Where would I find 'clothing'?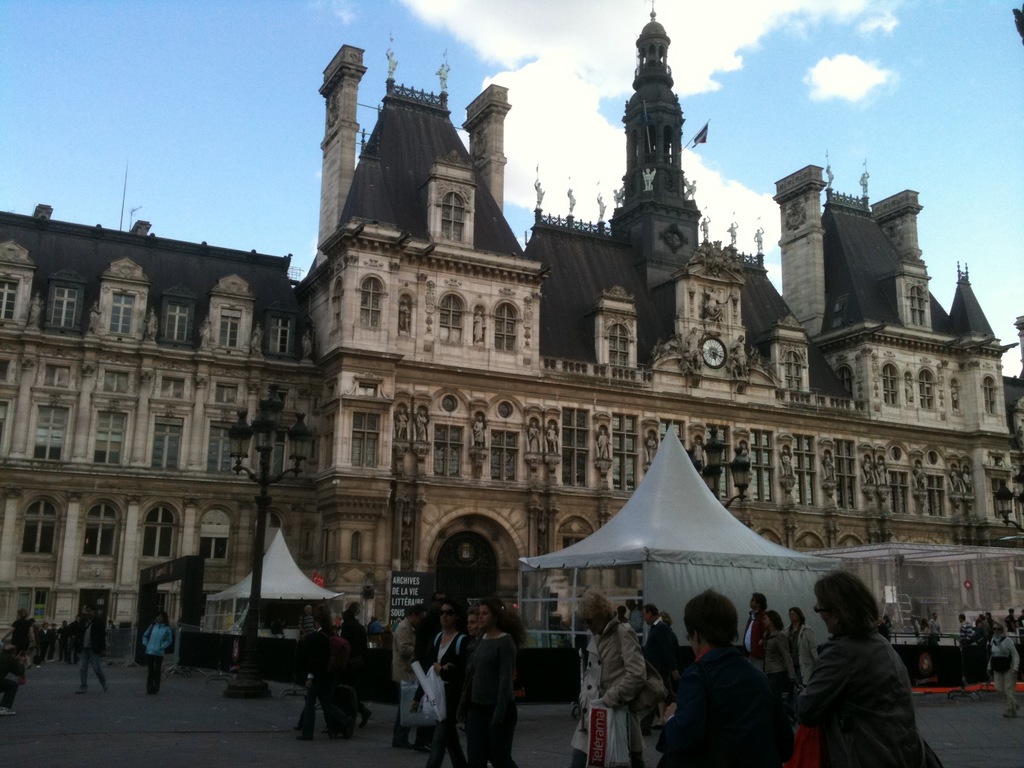
At crop(70, 618, 81, 662).
